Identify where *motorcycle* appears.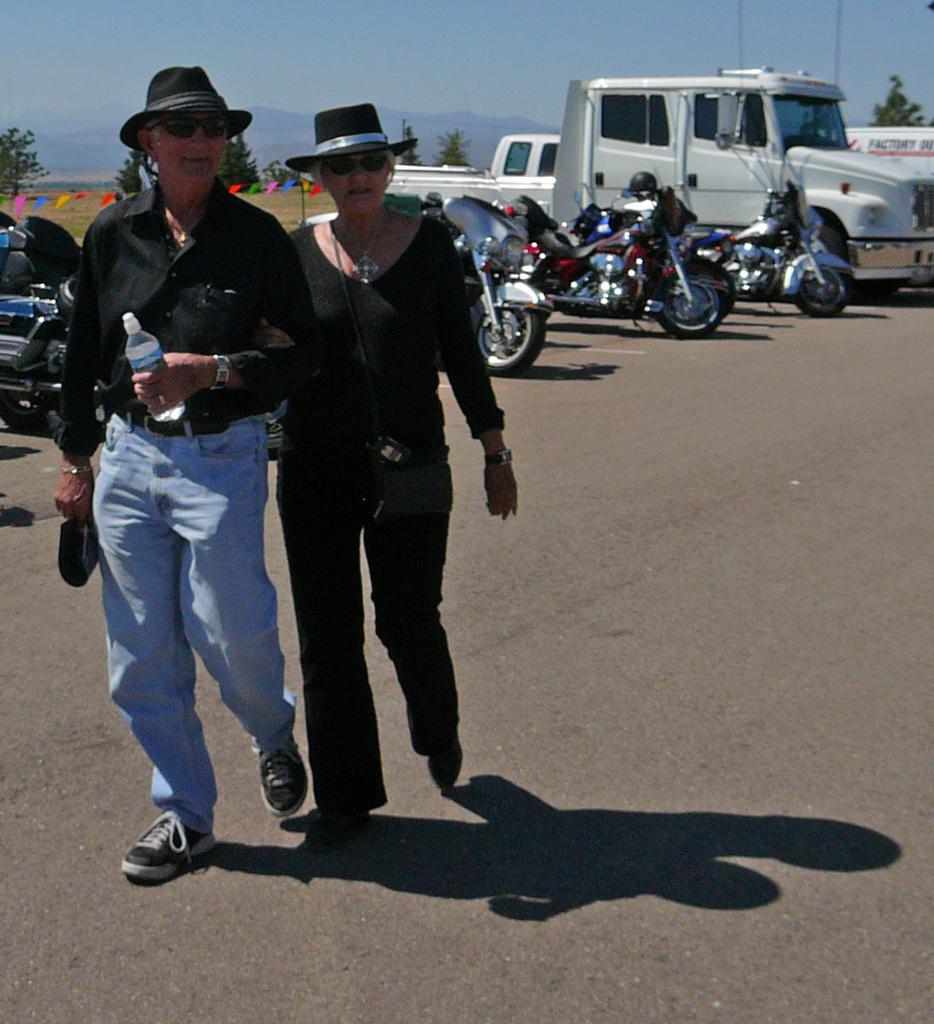
Appears at <bbox>688, 180, 850, 311</bbox>.
